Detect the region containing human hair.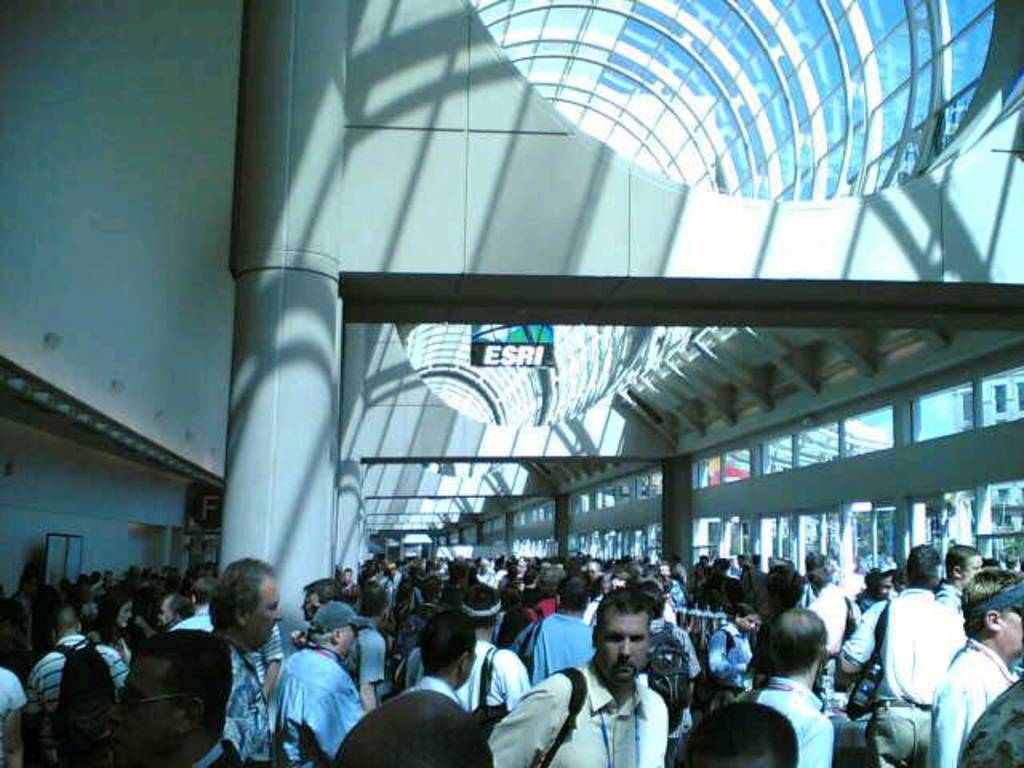
358/579/392/619.
